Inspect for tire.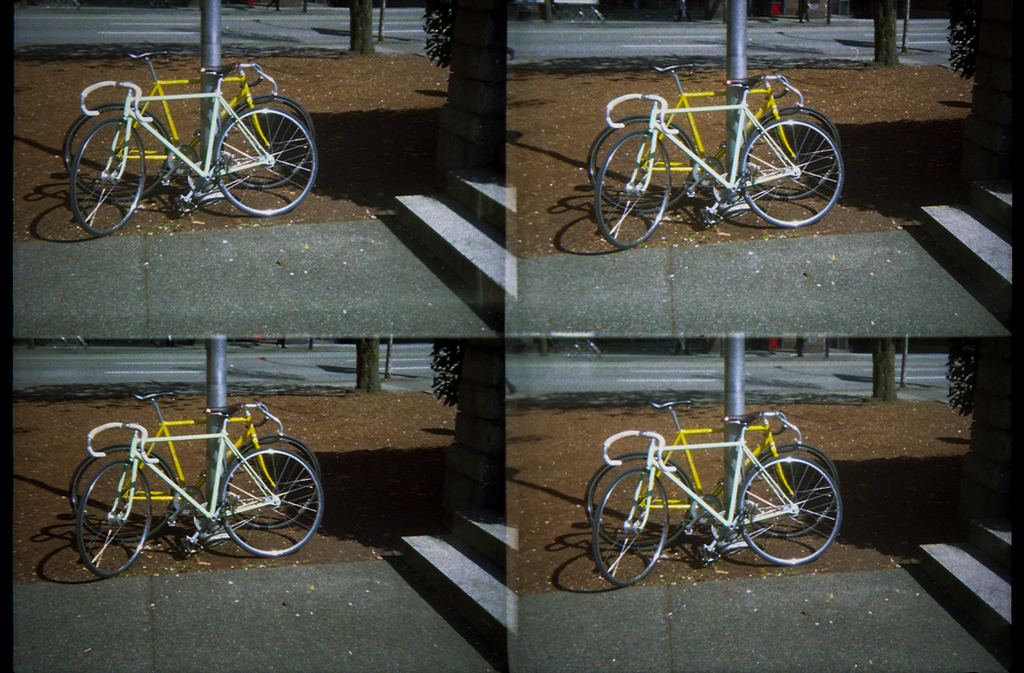
Inspection: select_region(212, 107, 318, 214).
